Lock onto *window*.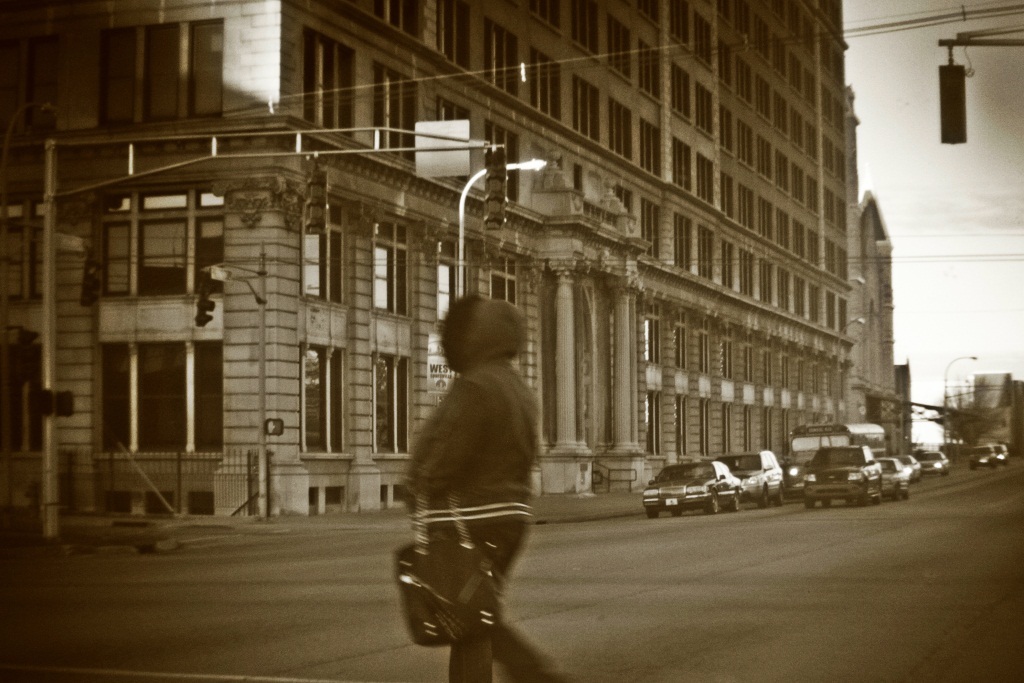
Locked: detection(98, 186, 225, 303).
